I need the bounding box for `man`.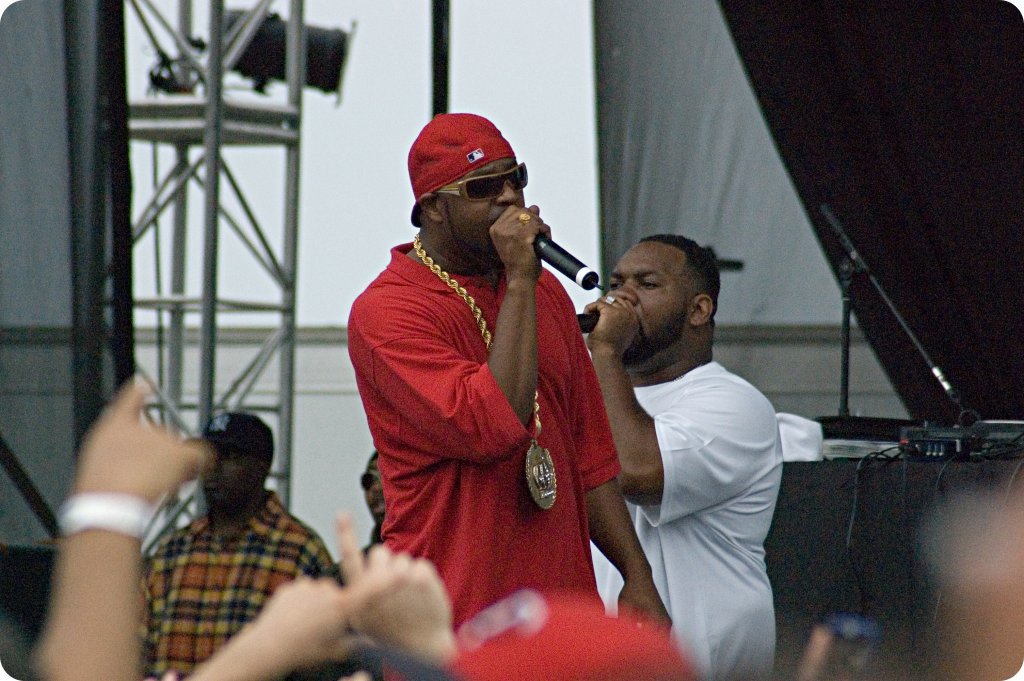
Here it is: 345,106,622,680.
